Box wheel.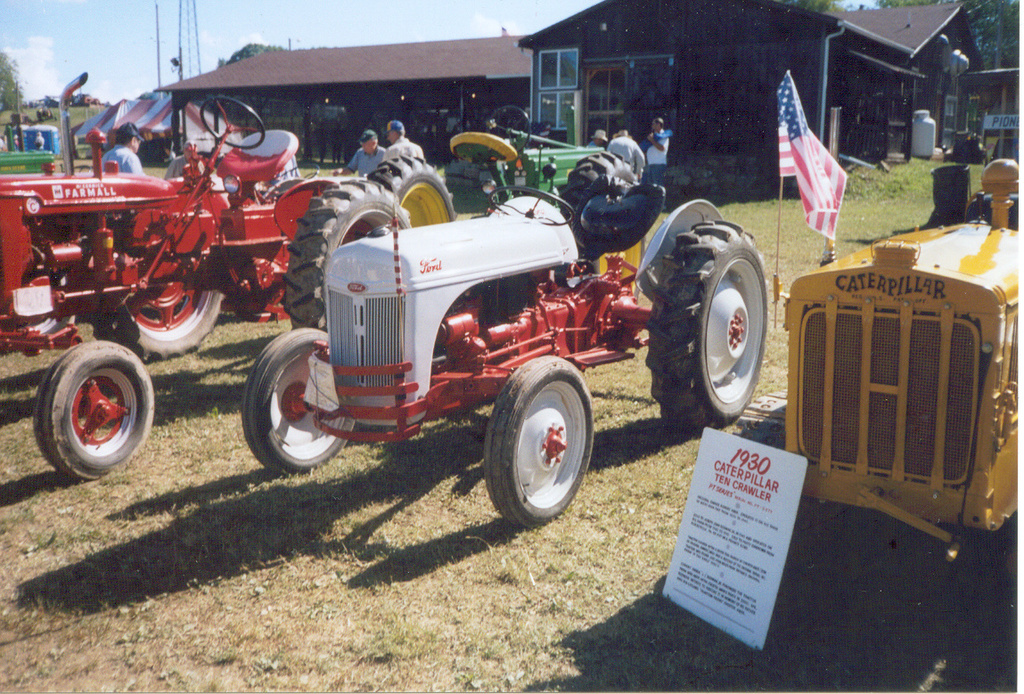
[34, 340, 156, 482].
